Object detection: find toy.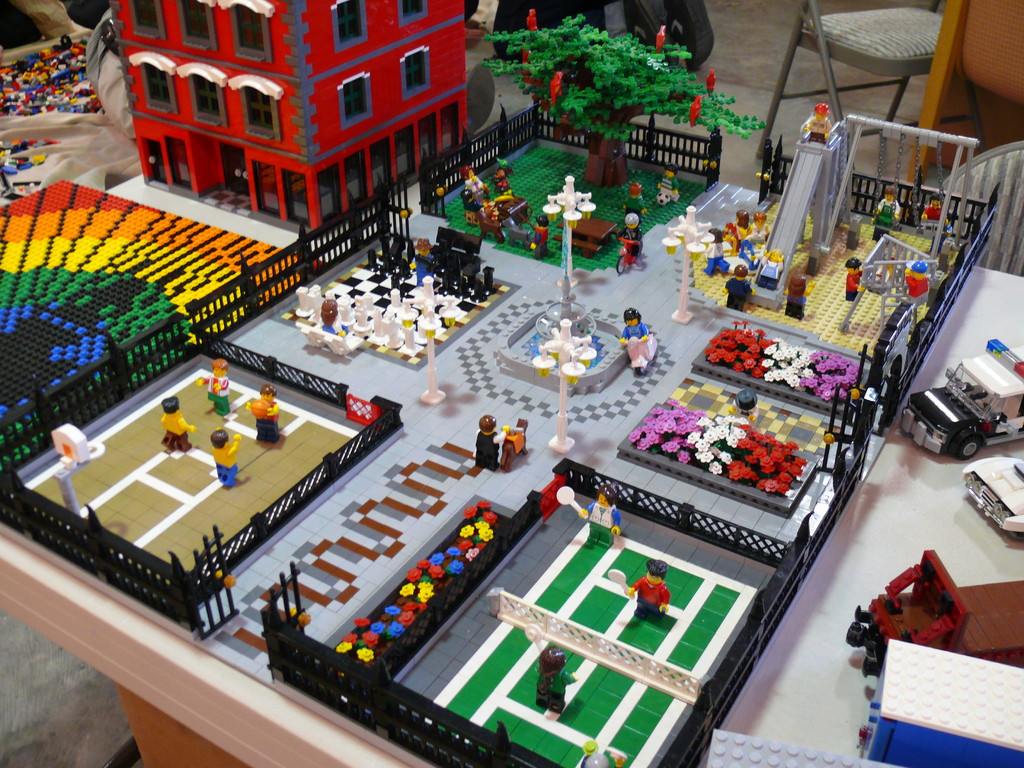
box=[161, 393, 196, 454].
